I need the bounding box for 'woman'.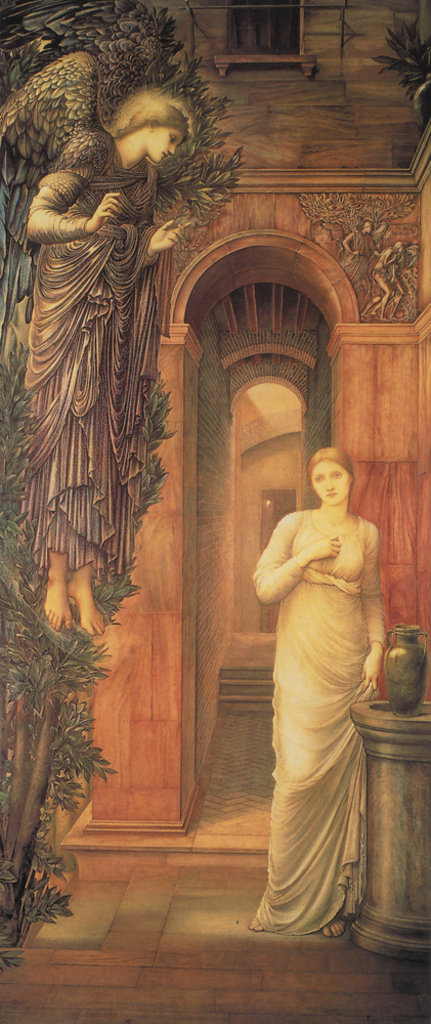
Here it is: 246/416/400/946.
